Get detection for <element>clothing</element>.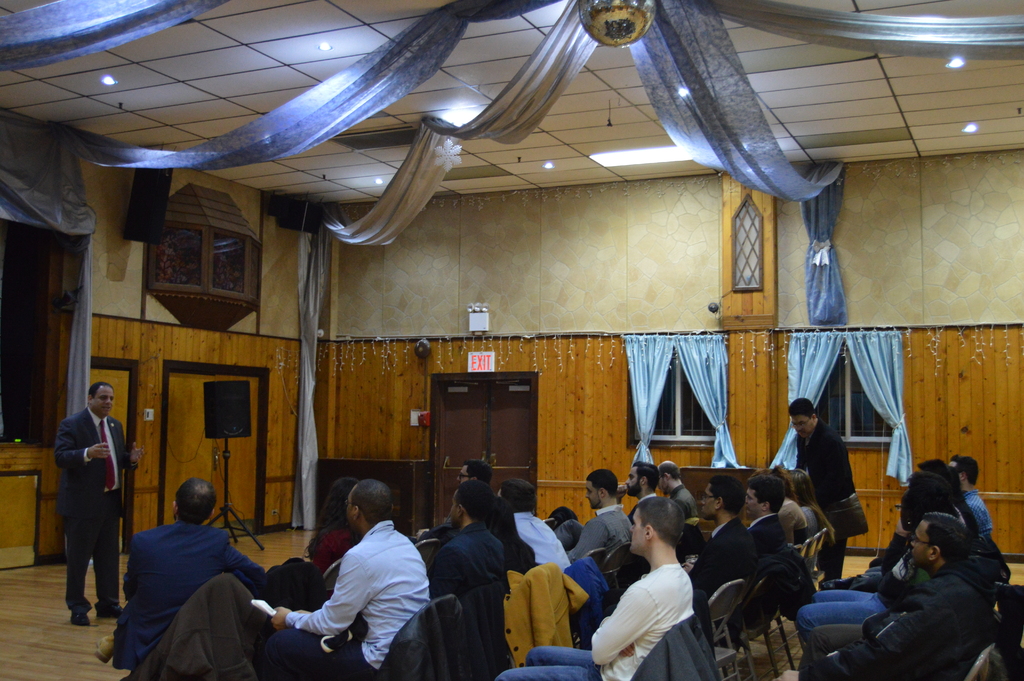
Detection: (left=628, top=489, right=660, bottom=520).
